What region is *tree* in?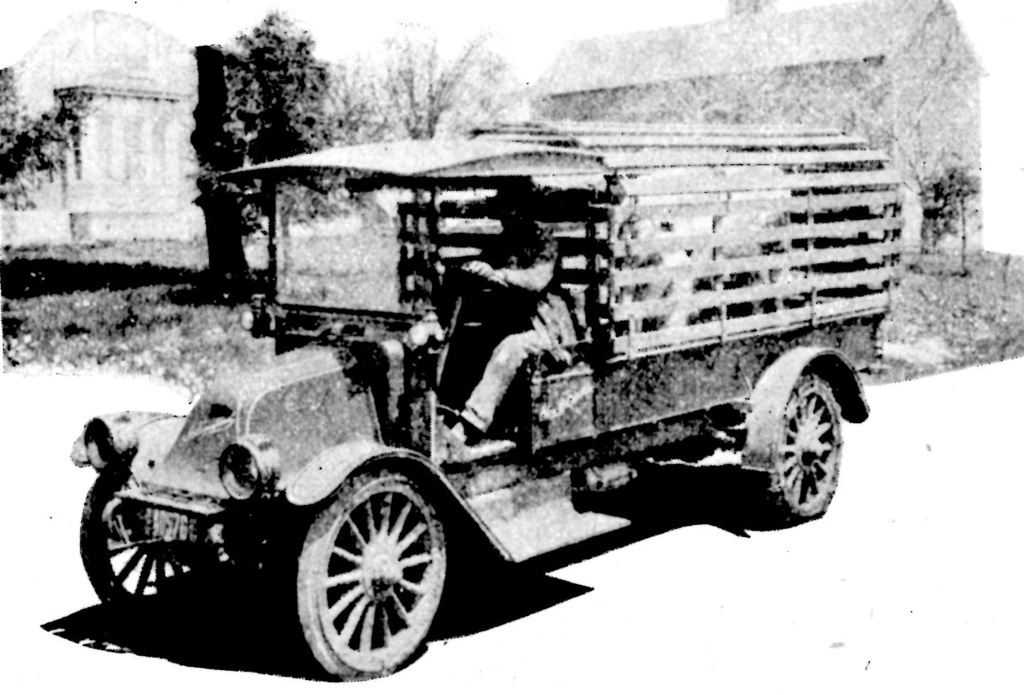
[left=923, top=163, right=988, bottom=277].
